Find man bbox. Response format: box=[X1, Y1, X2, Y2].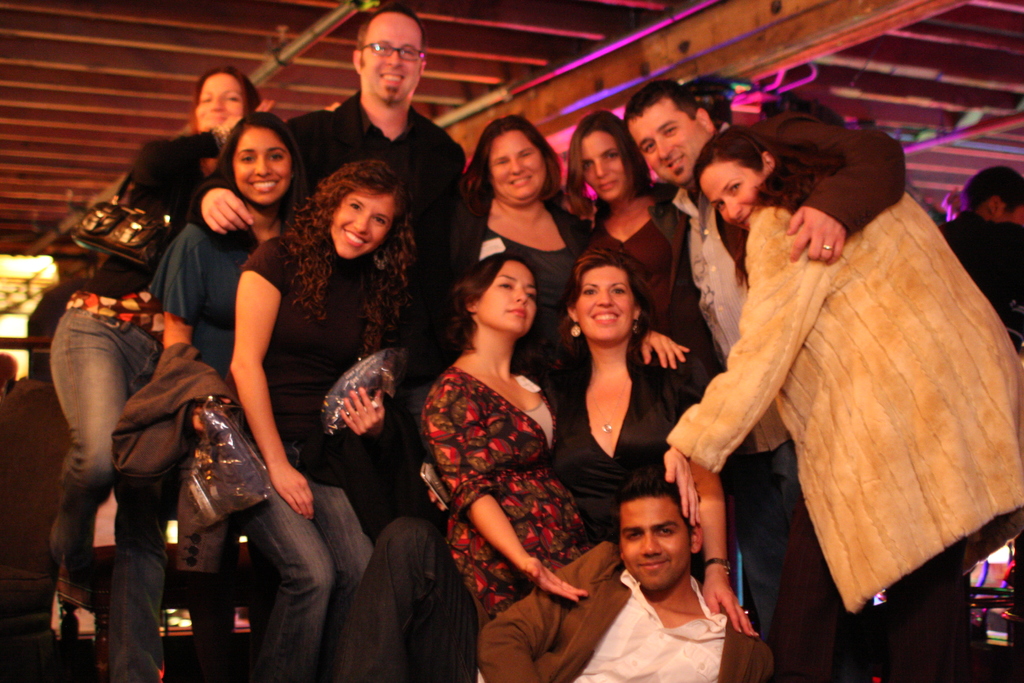
box=[185, 0, 470, 531].
